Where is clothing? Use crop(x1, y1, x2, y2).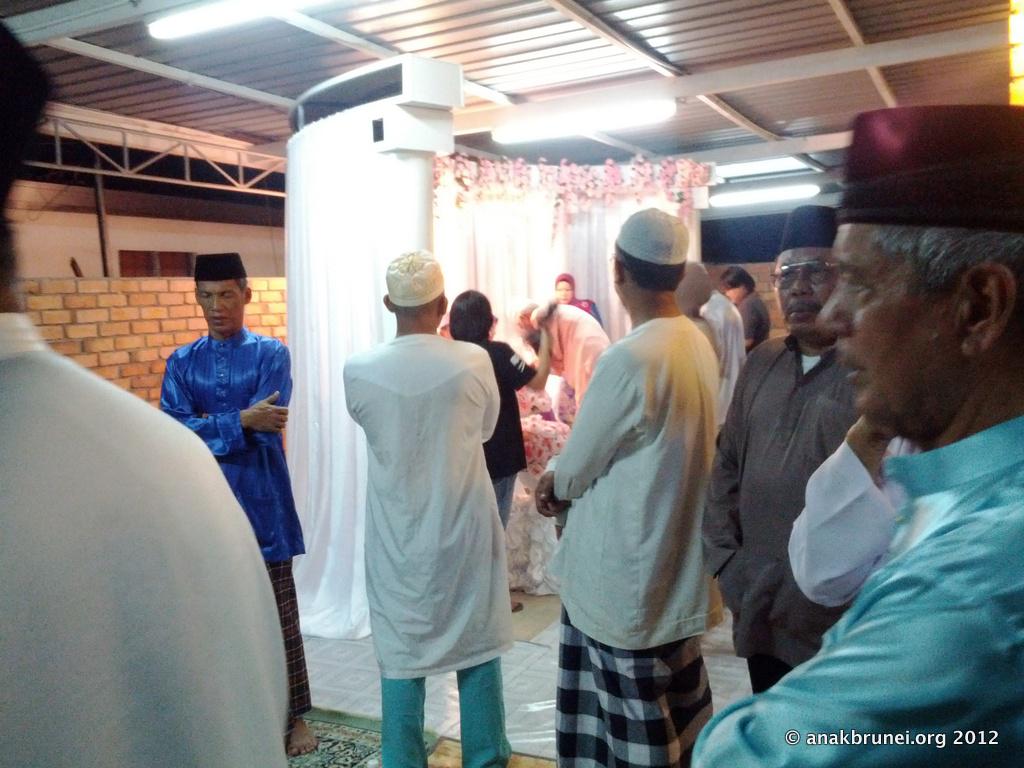
crop(687, 405, 1023, 767).
